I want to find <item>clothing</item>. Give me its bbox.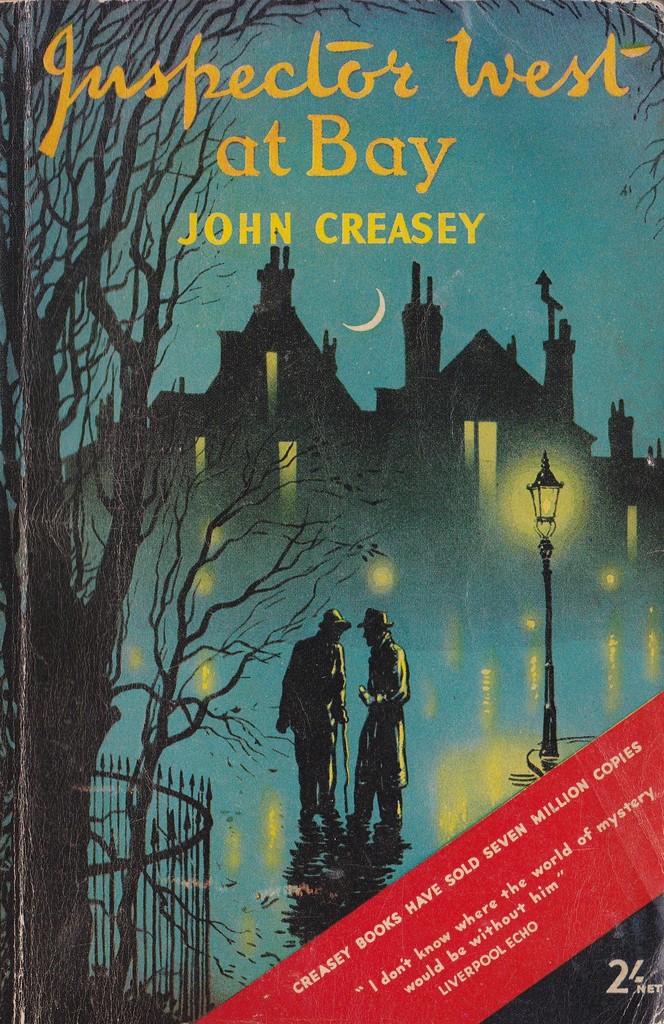
left=281, top=637, right=348, bottom=814.
